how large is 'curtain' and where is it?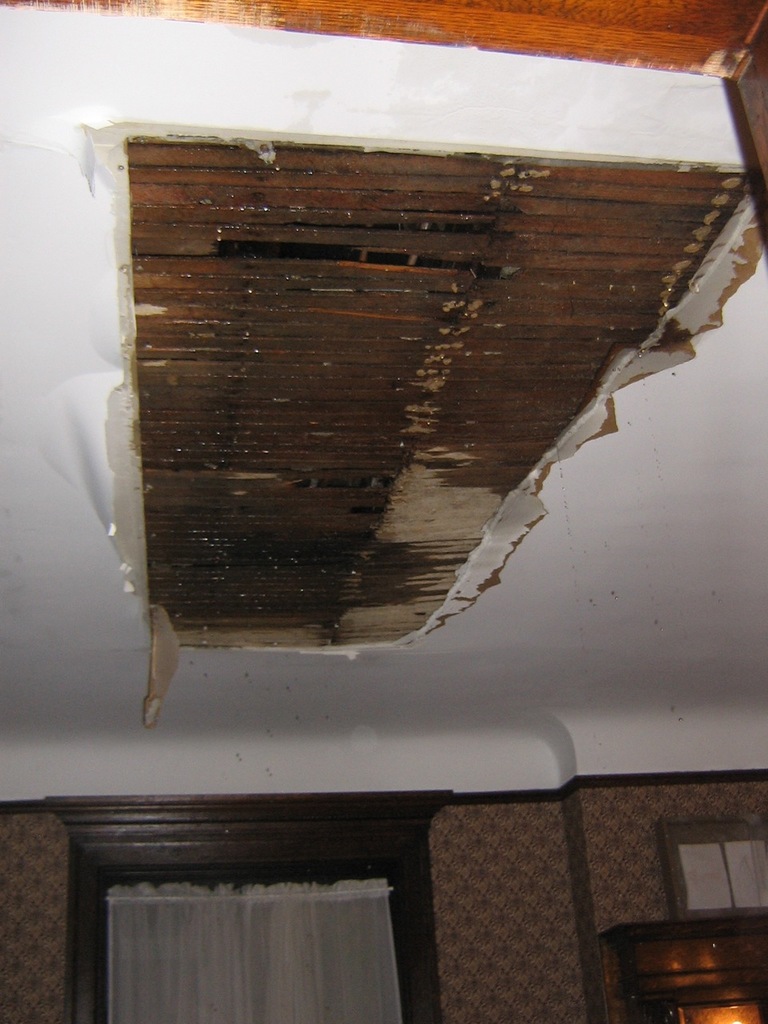
Bounding box: [x1=98, y1=870, x2=419, y2=1019].
